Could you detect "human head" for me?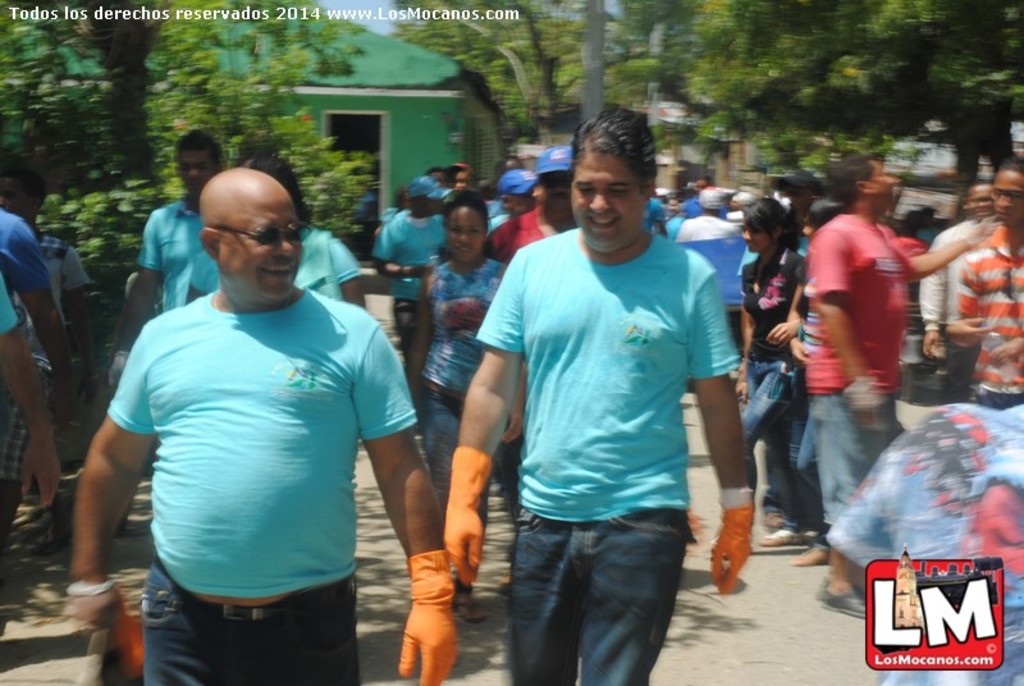
Detection result: select_region(424, 169, 449, 186).
